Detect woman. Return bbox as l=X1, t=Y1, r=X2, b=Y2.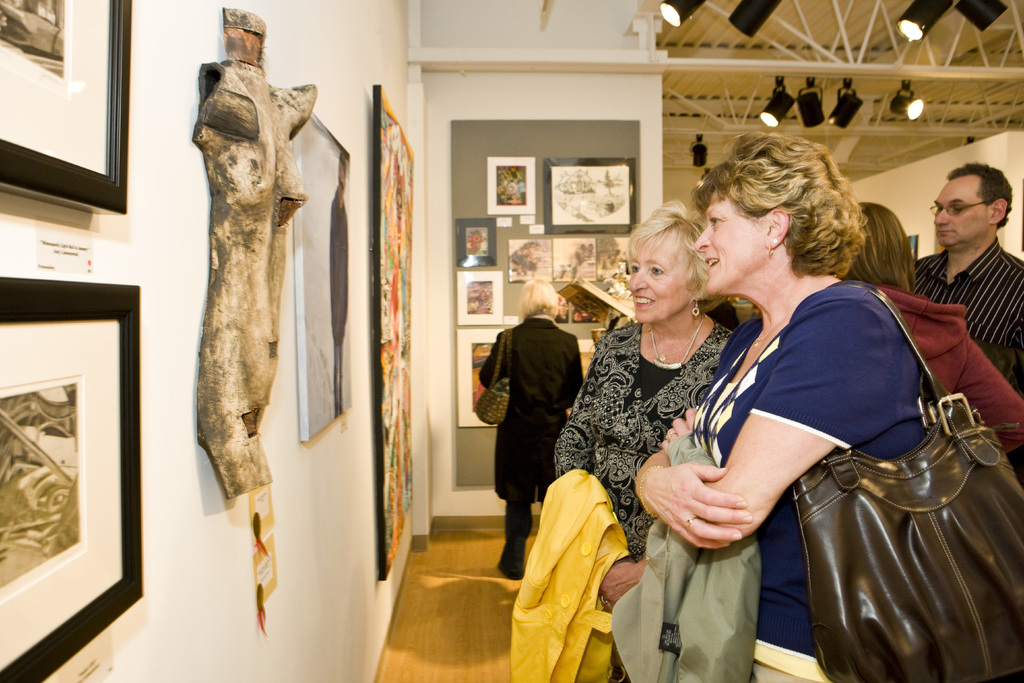
l=552, t=197, r=742, b=618.
